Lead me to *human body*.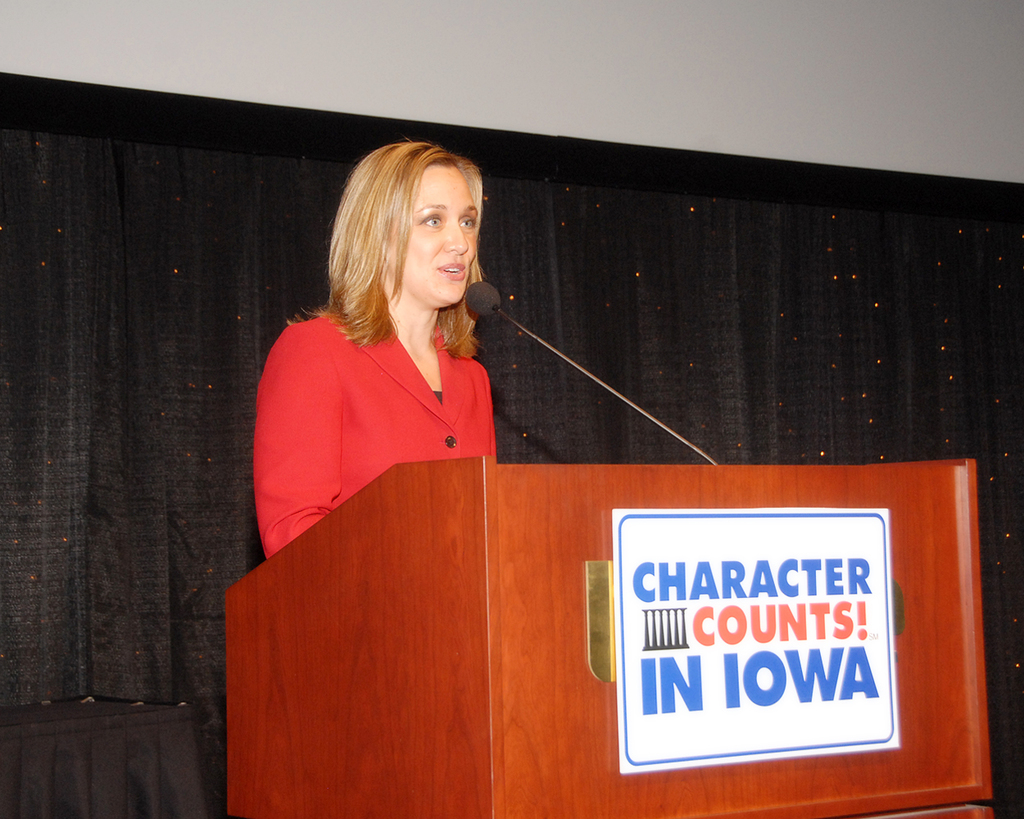
Lead to bbox=[245, 183, 531, 589].
